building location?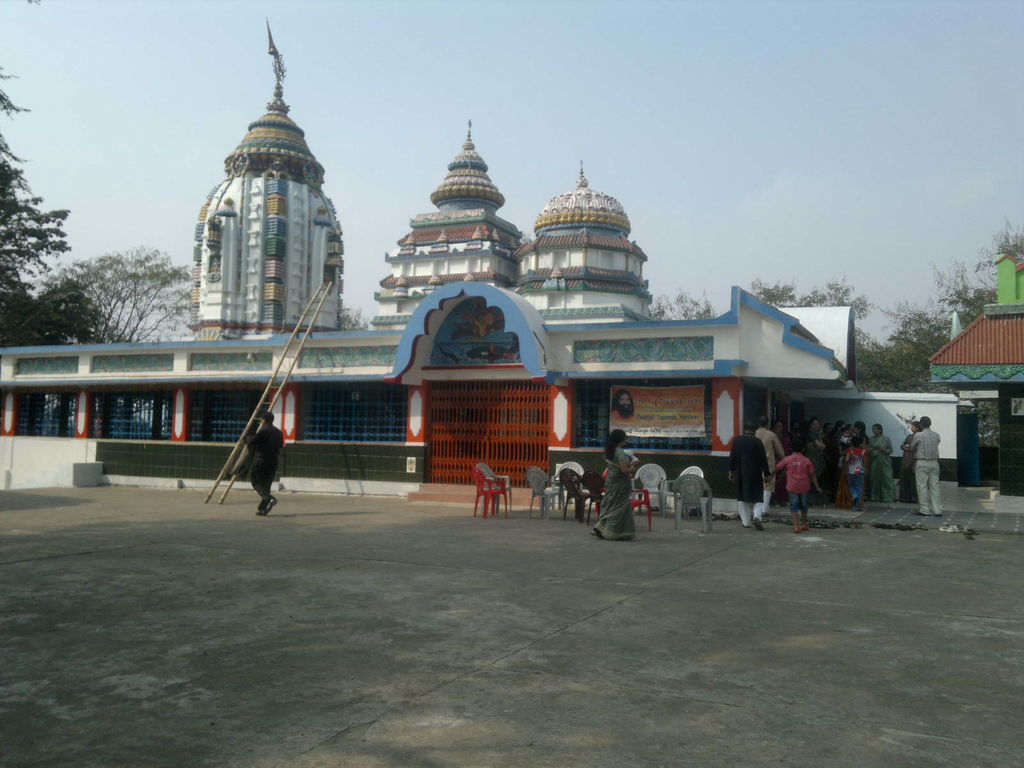
927/254/1023/487
